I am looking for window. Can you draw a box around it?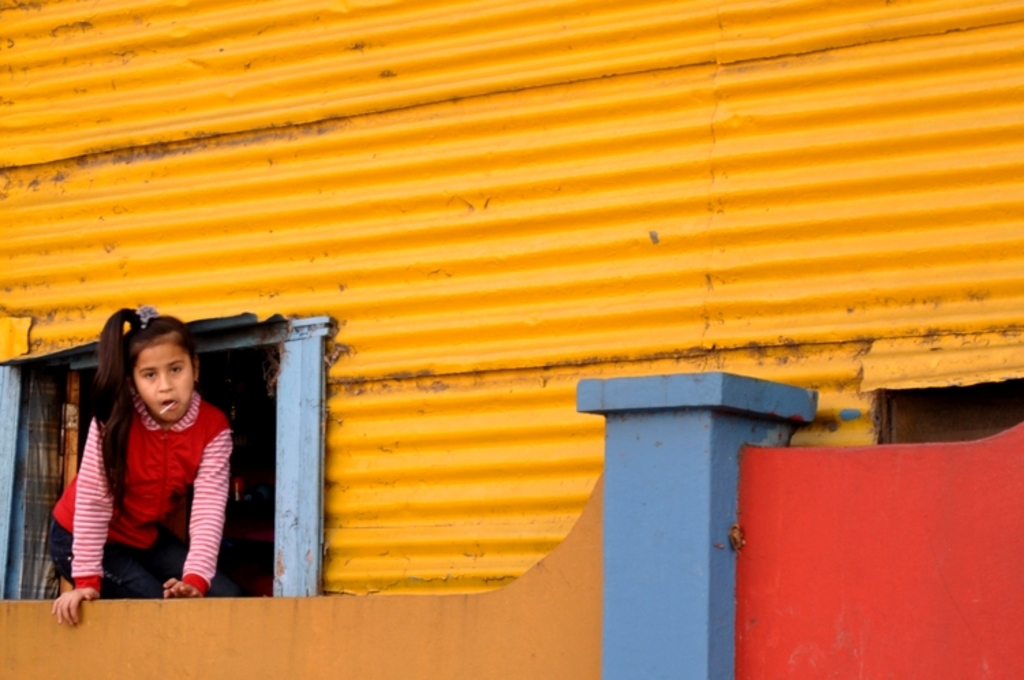
Sure, the bounding box is left=882, top=377, right=1023, bottom=447.
